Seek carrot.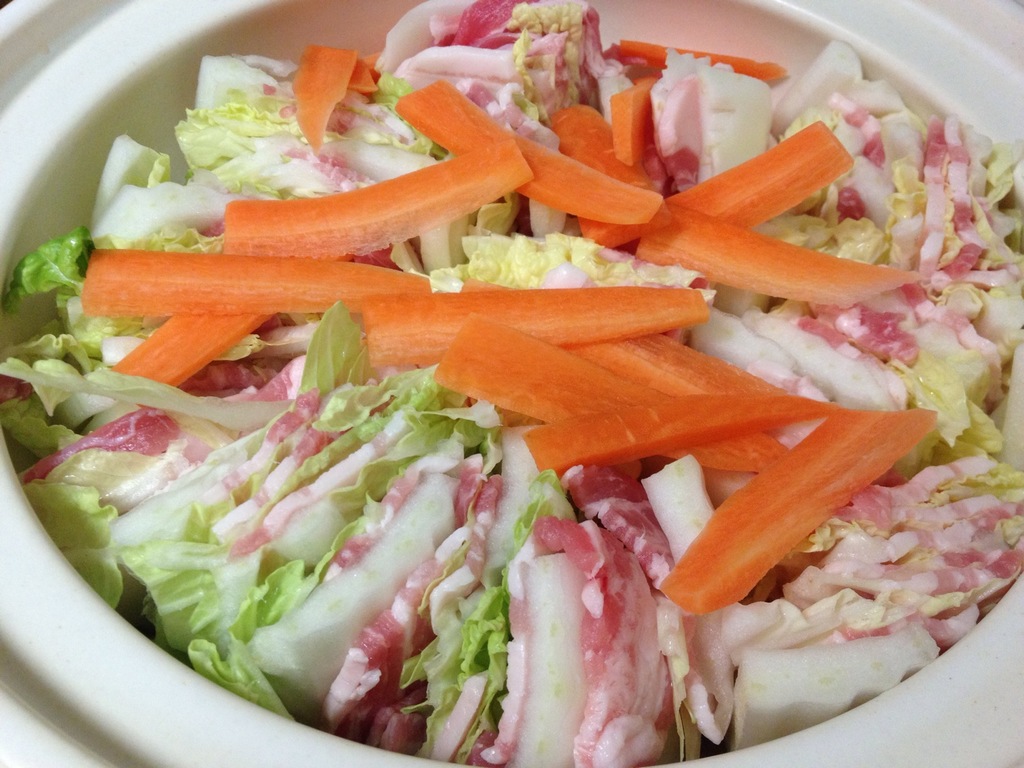
BBox(111, 314, 278, 394).
